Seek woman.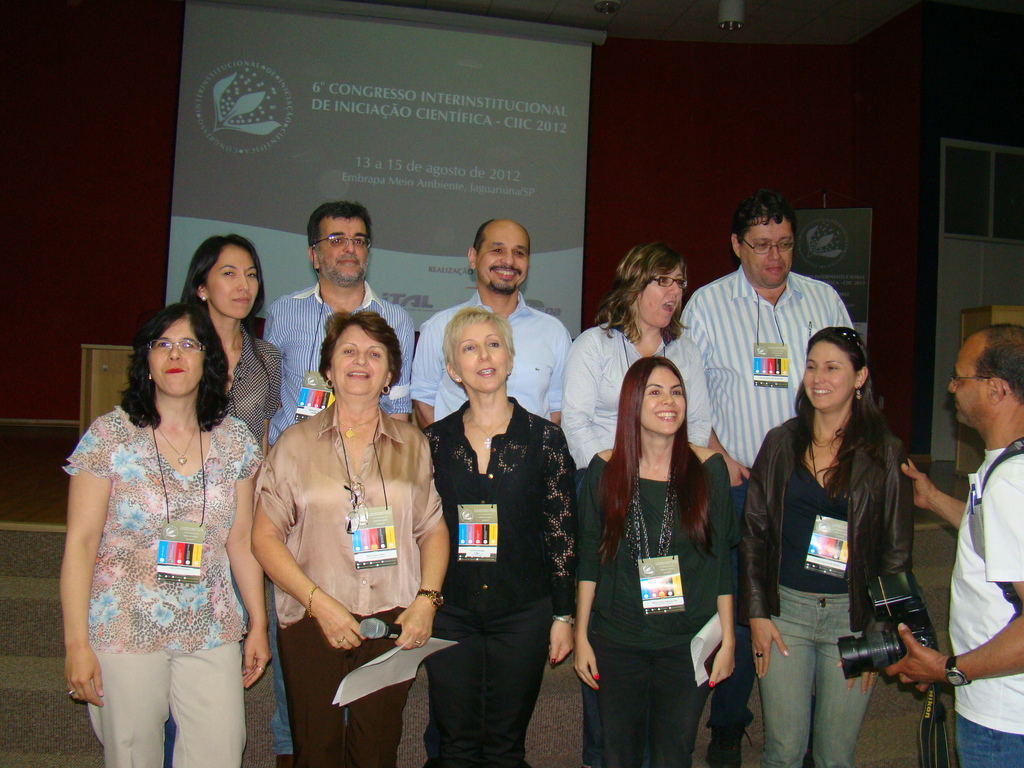
[55, 303, 275, 767].
